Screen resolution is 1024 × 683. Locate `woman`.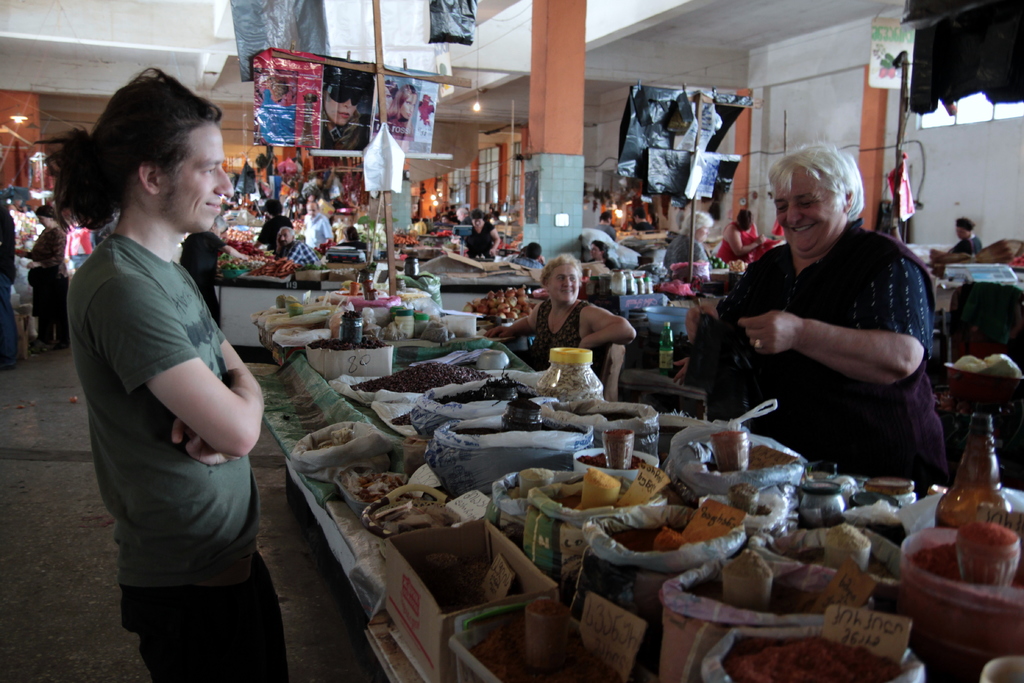
<box>492,252,636,370</box>.
